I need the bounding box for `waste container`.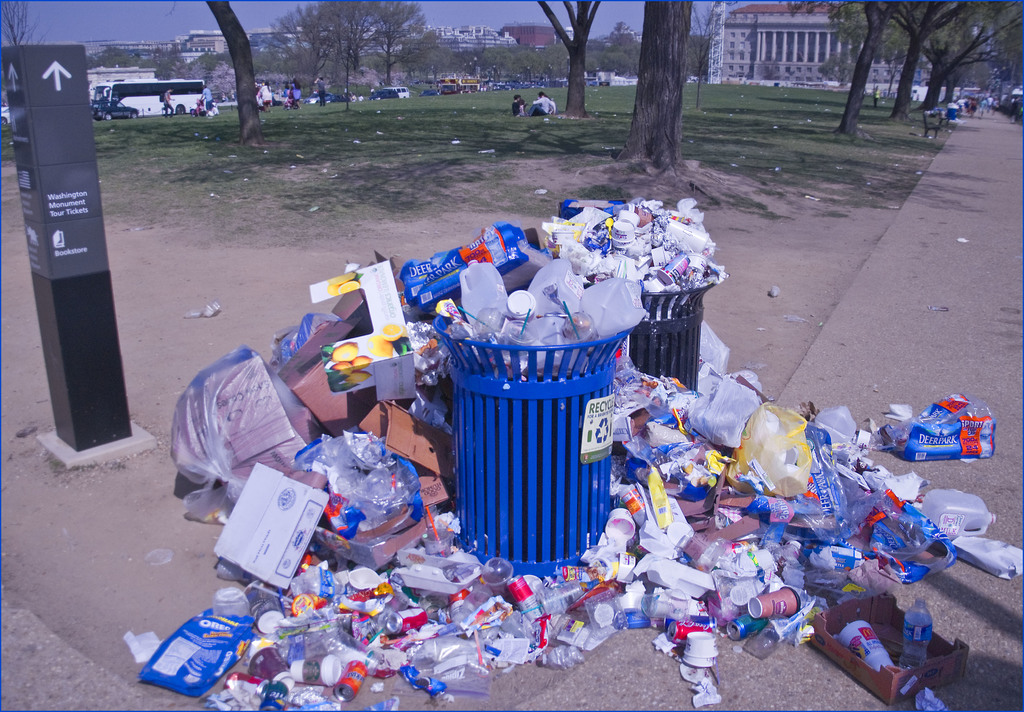
Here it is: 548,209,719,452.
